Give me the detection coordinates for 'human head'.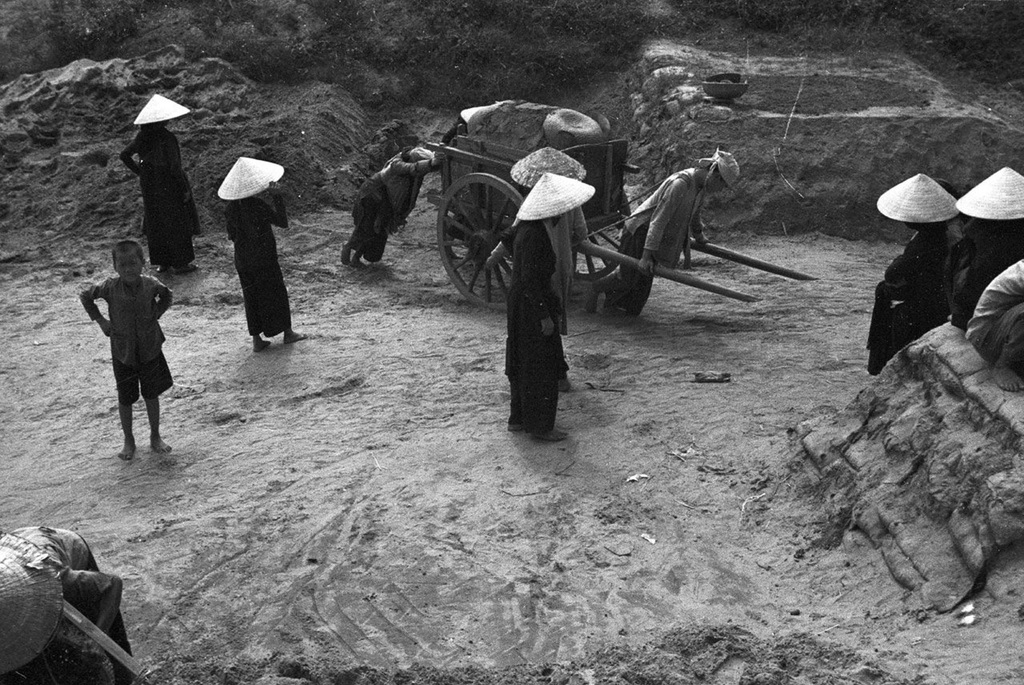
0:534:63:679.
